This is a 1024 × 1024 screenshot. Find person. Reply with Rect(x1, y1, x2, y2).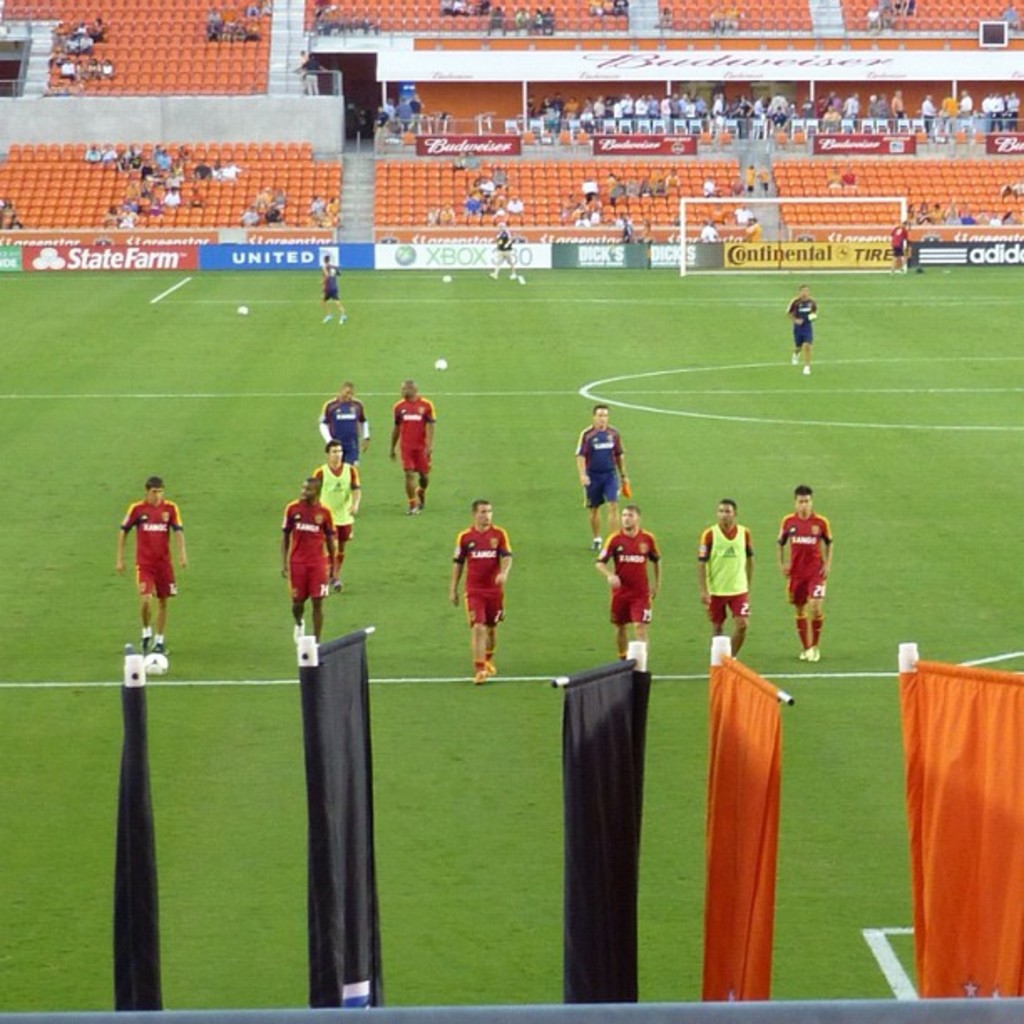
Rect(897, 90, 907, 117).
